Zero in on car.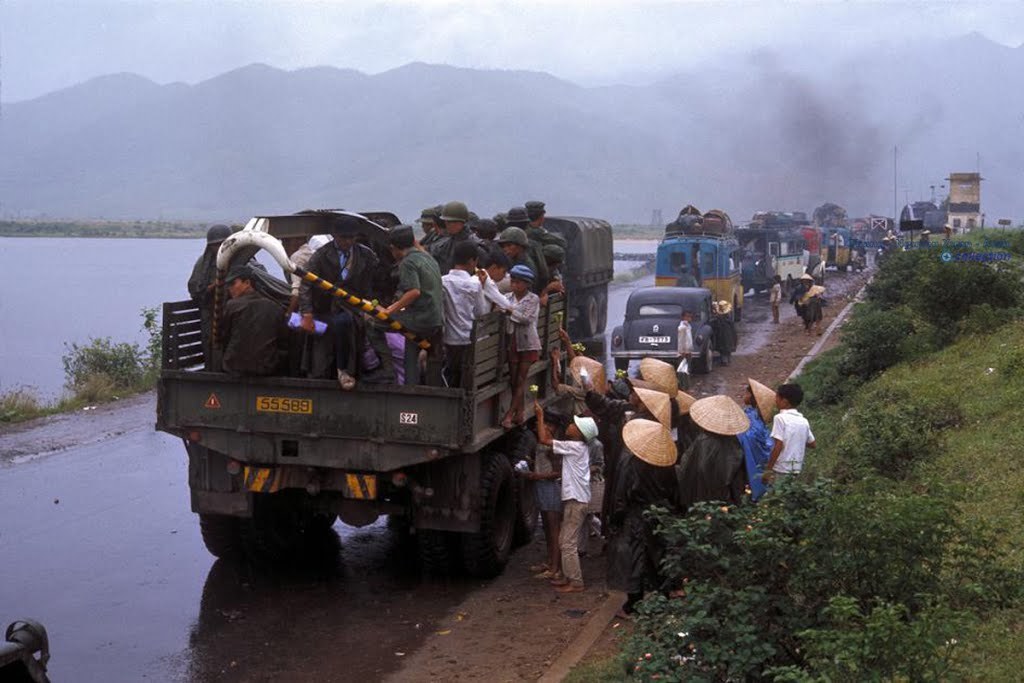
Zeroed in: x1=606, y1=280, x2=730, y2=375.
